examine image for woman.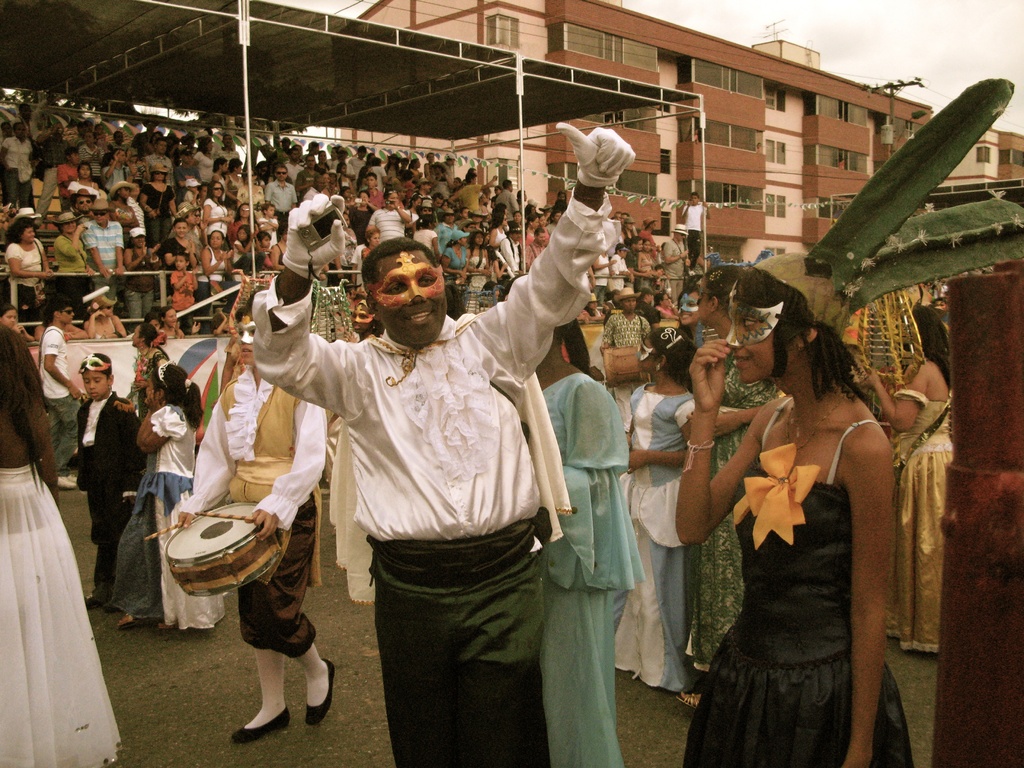
Examination result: [x1=671, y1=246, x2=918, y2=767].
